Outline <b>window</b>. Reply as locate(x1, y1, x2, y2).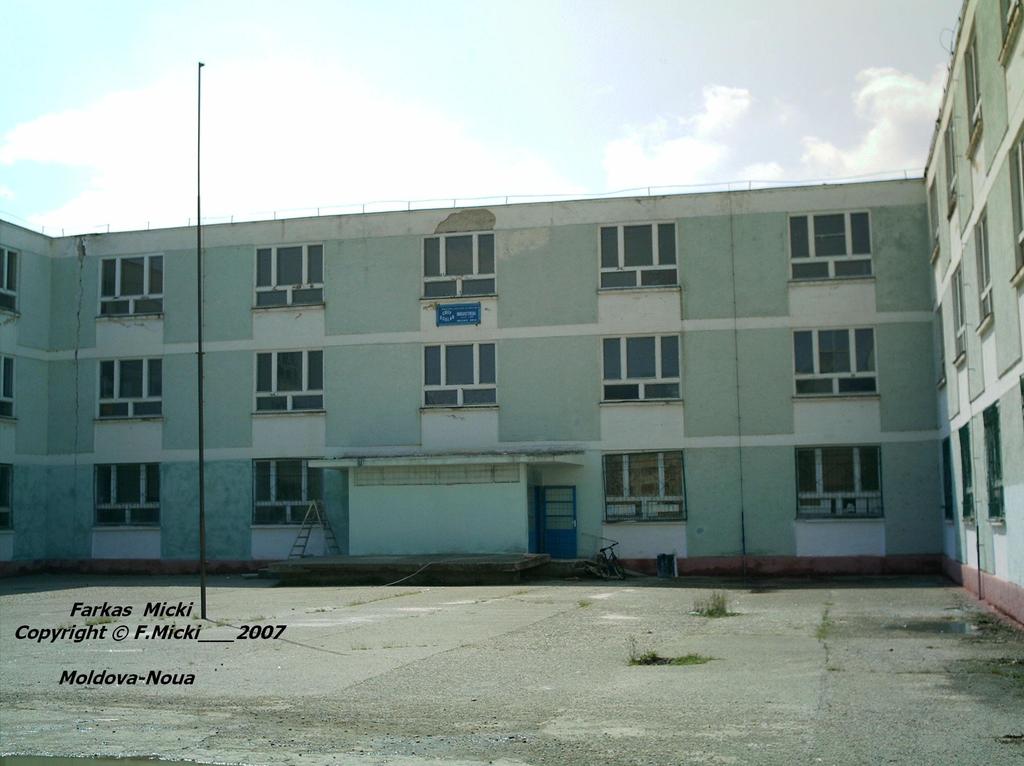
locate(1005, 127, 1023, 286).
